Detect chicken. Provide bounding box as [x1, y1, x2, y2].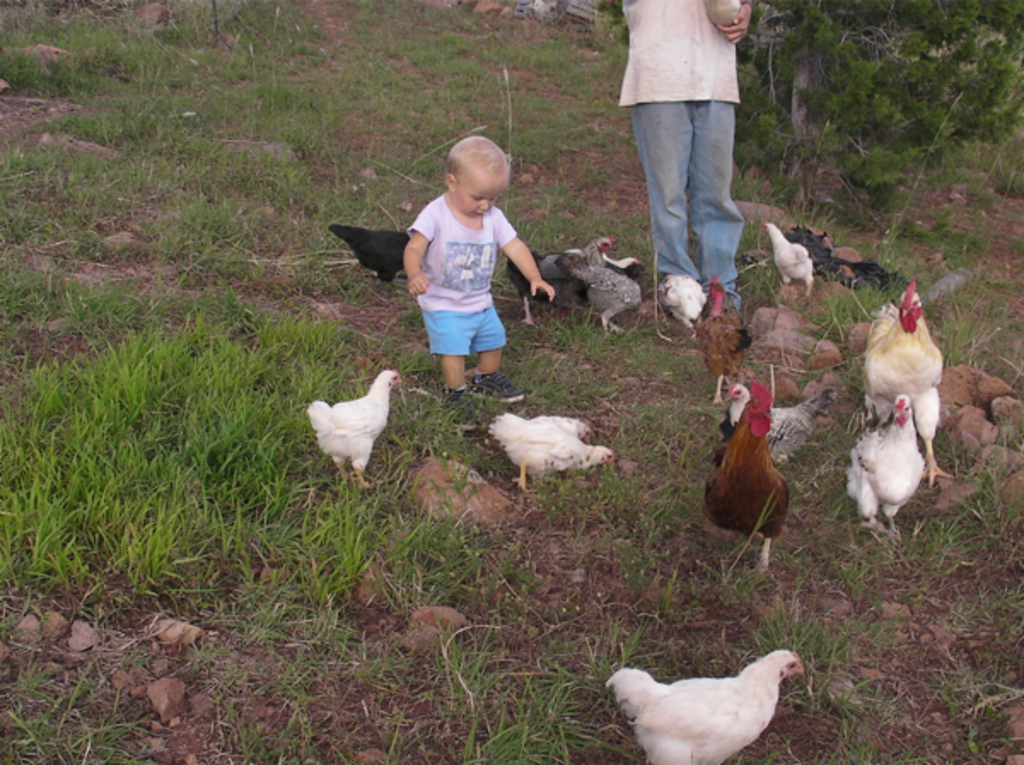
[307, 374, 399, 488].
